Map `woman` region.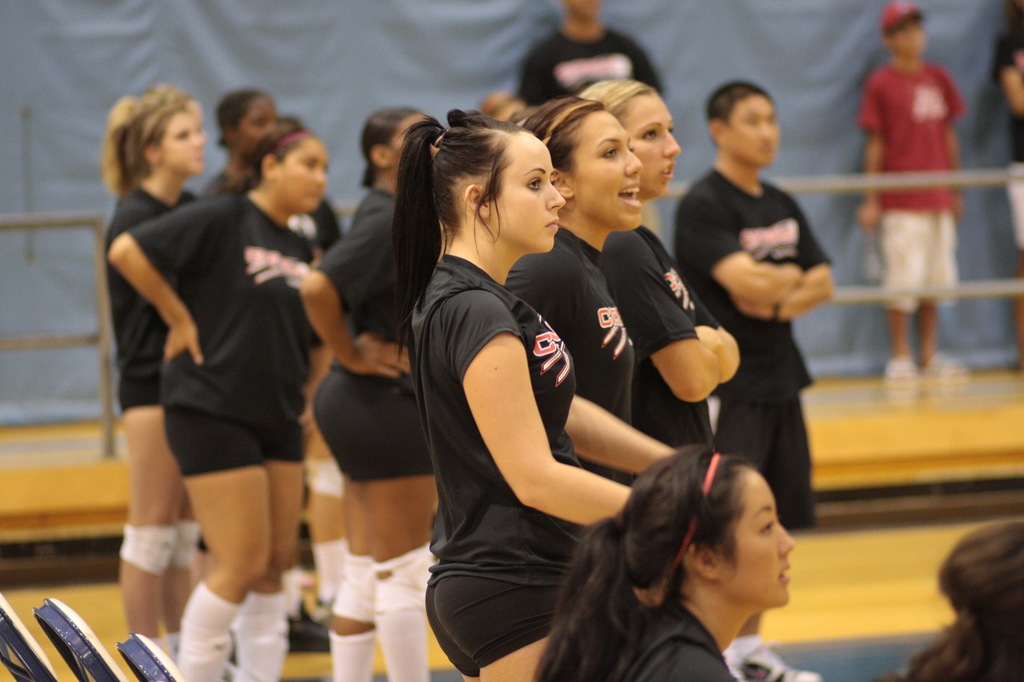
Mapped to region(538, 443, 802, 681).
